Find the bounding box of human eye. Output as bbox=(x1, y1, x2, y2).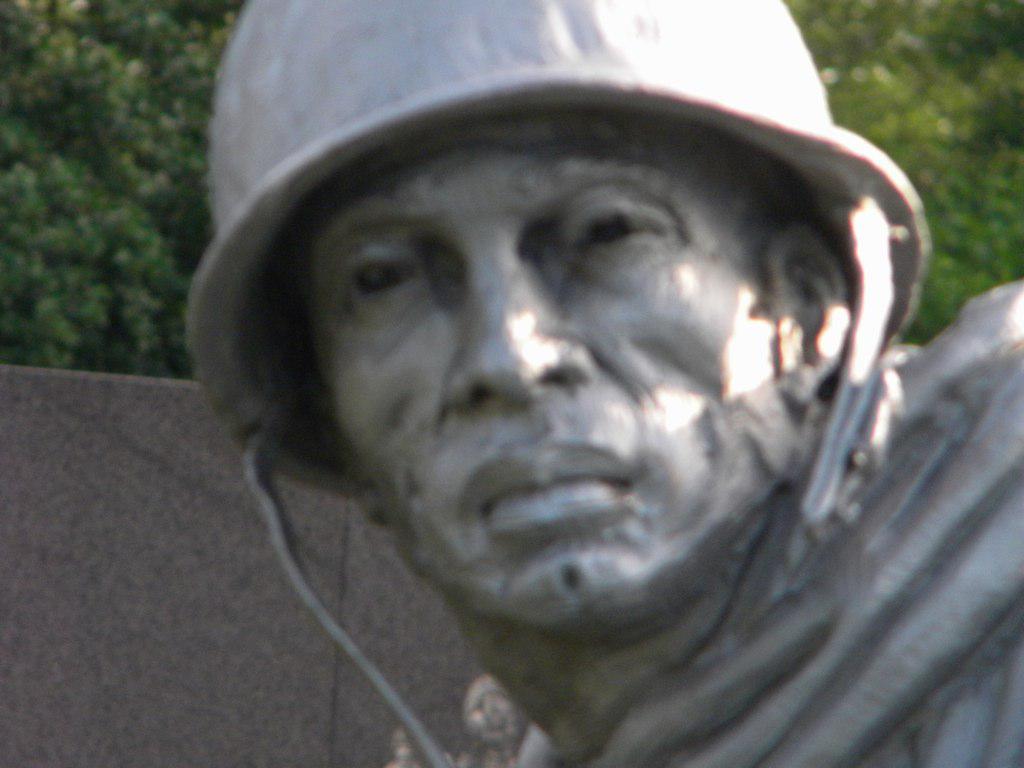
bbox=(534, 188, 676, 269).
